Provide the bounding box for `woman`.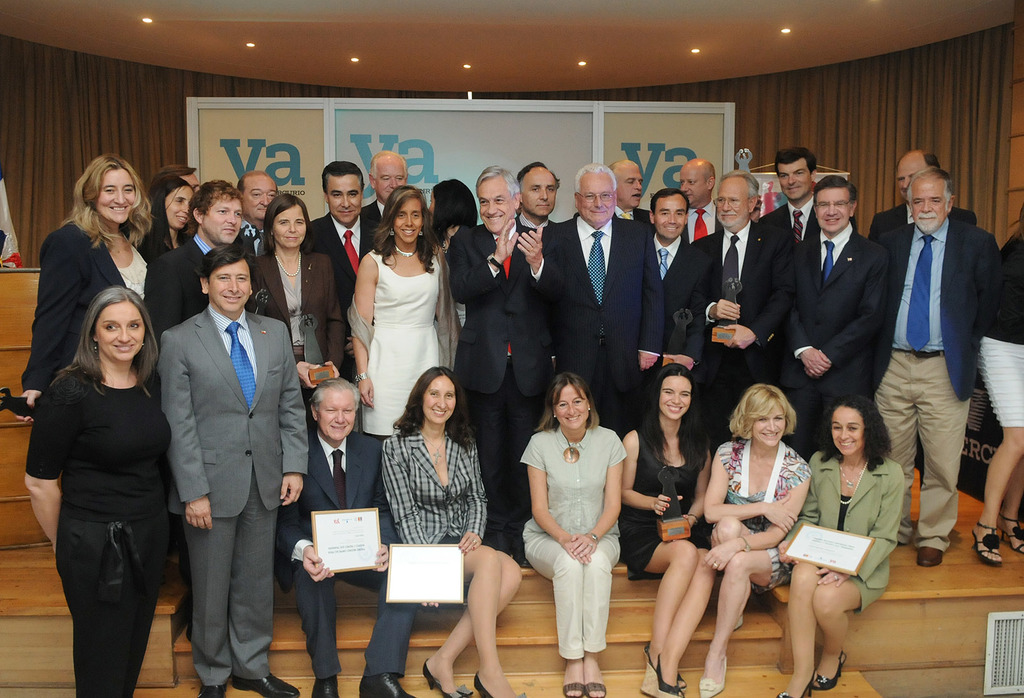
x1=520, y1=373, x2=629, y2=697.
